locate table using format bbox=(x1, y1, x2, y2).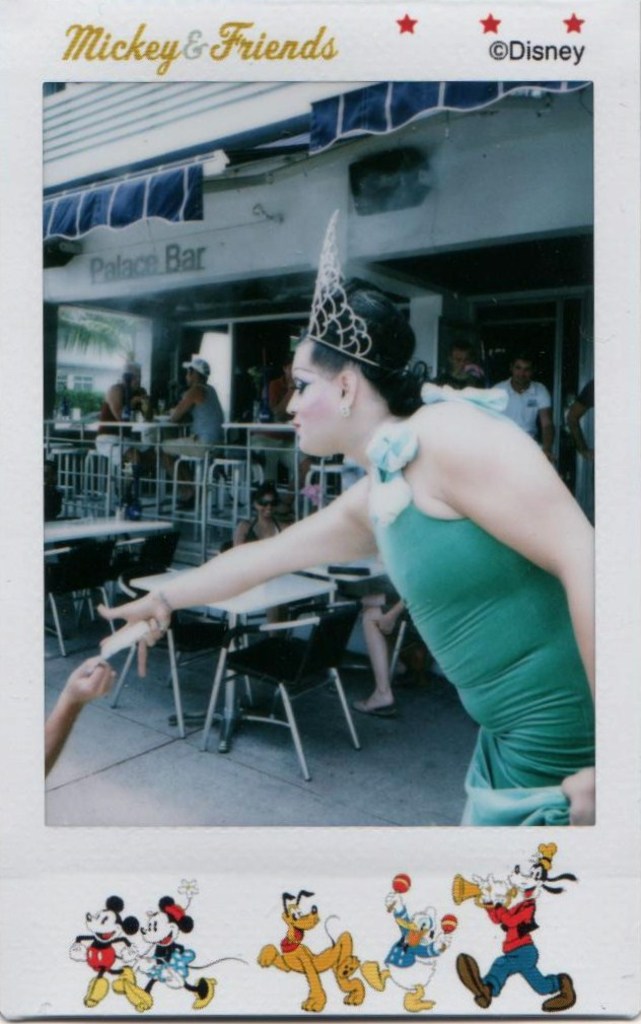
bbox=(290, 557, 395, 675).
